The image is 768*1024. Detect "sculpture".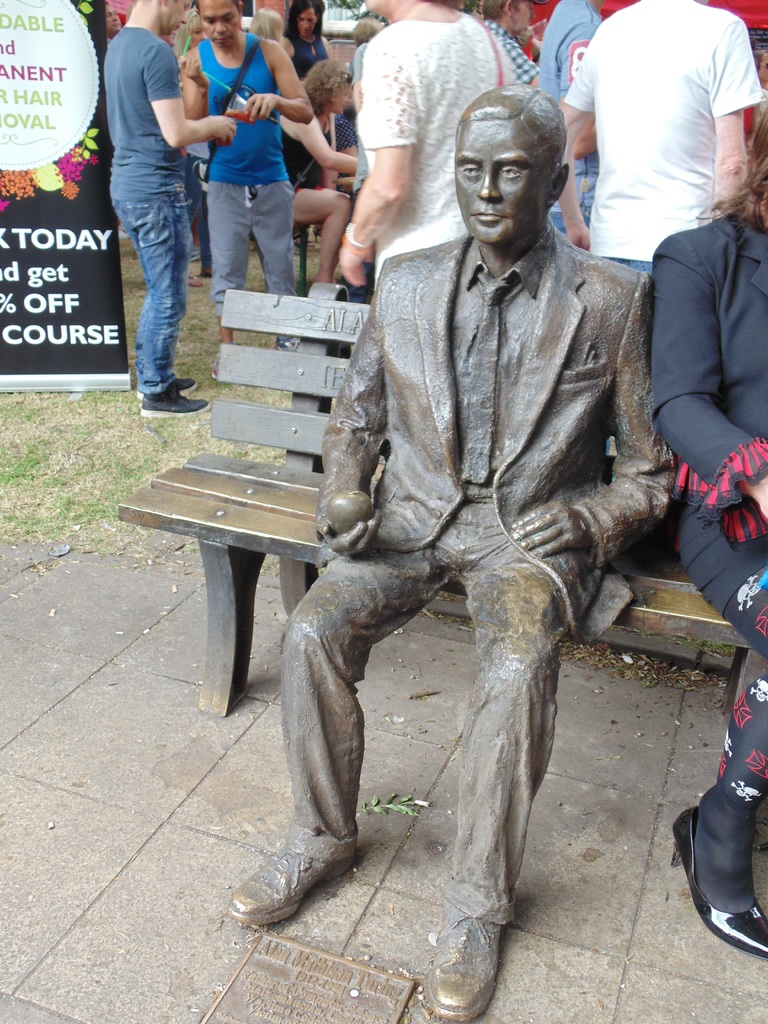
Detection: BBox(218, 47, 698, 959).
